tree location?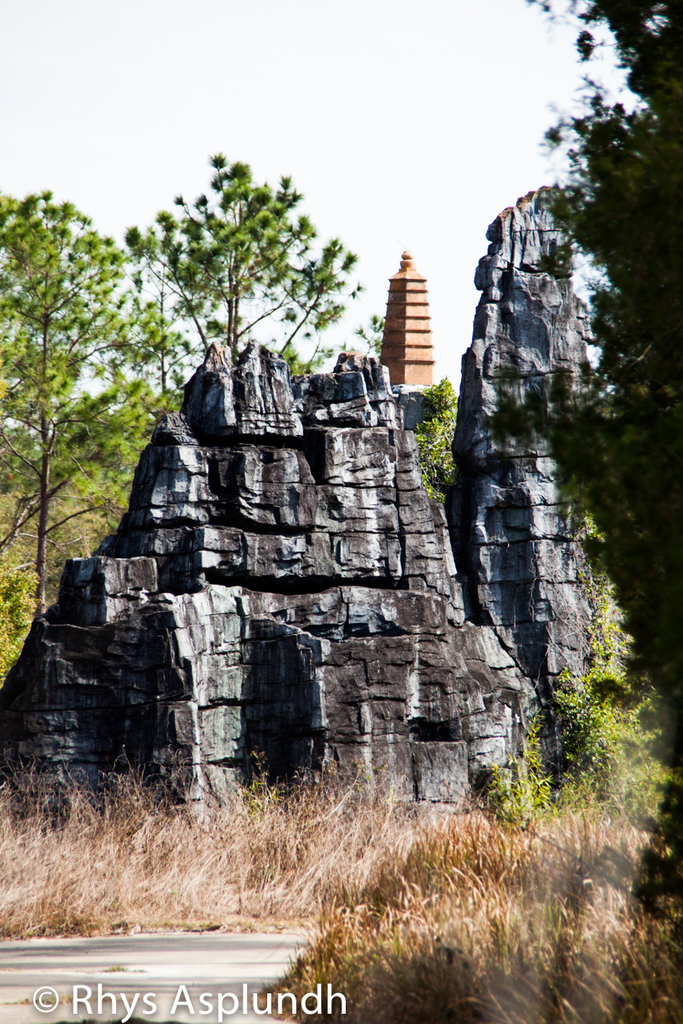
select_region(0, 185, 177, 637)
